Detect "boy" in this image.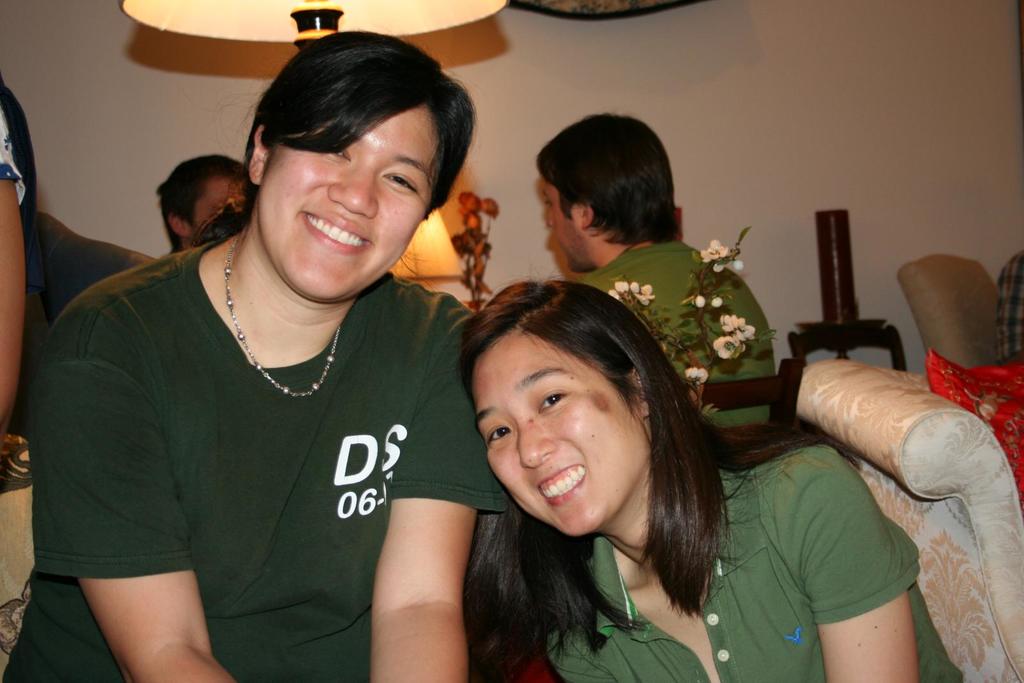
Detection: BBox(152, 146, 243, 257).
